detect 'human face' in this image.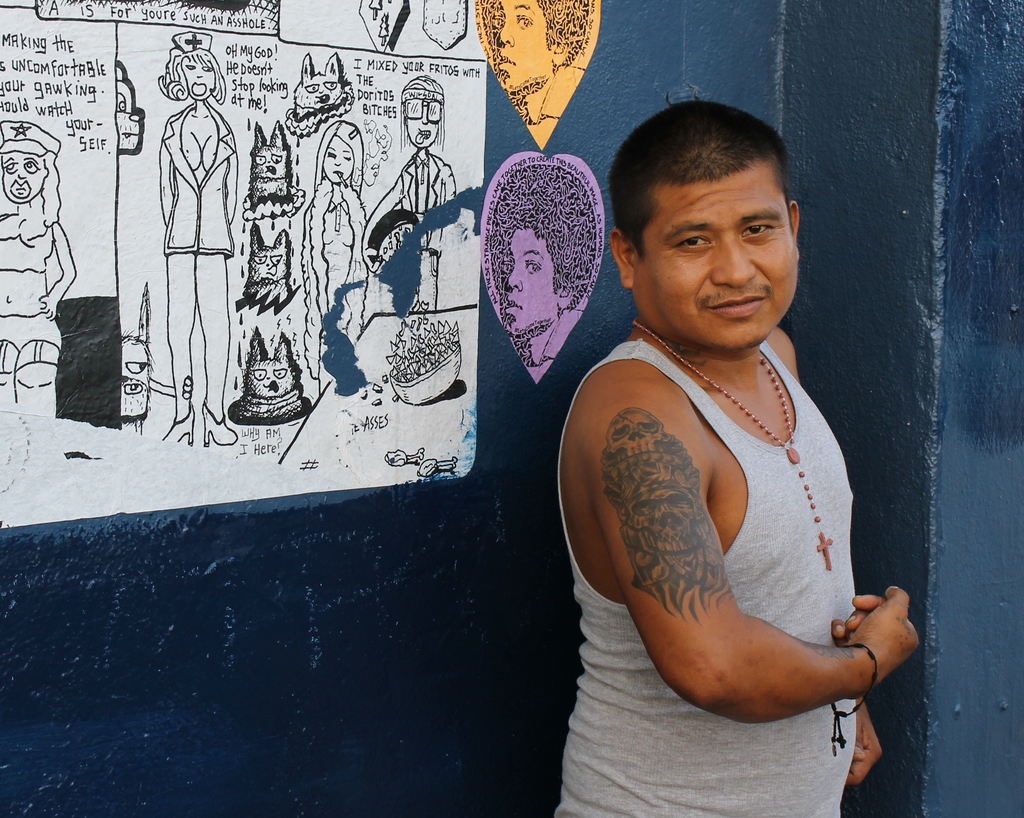
Detection: (left=323, top=136, right=353, bottom=183).
